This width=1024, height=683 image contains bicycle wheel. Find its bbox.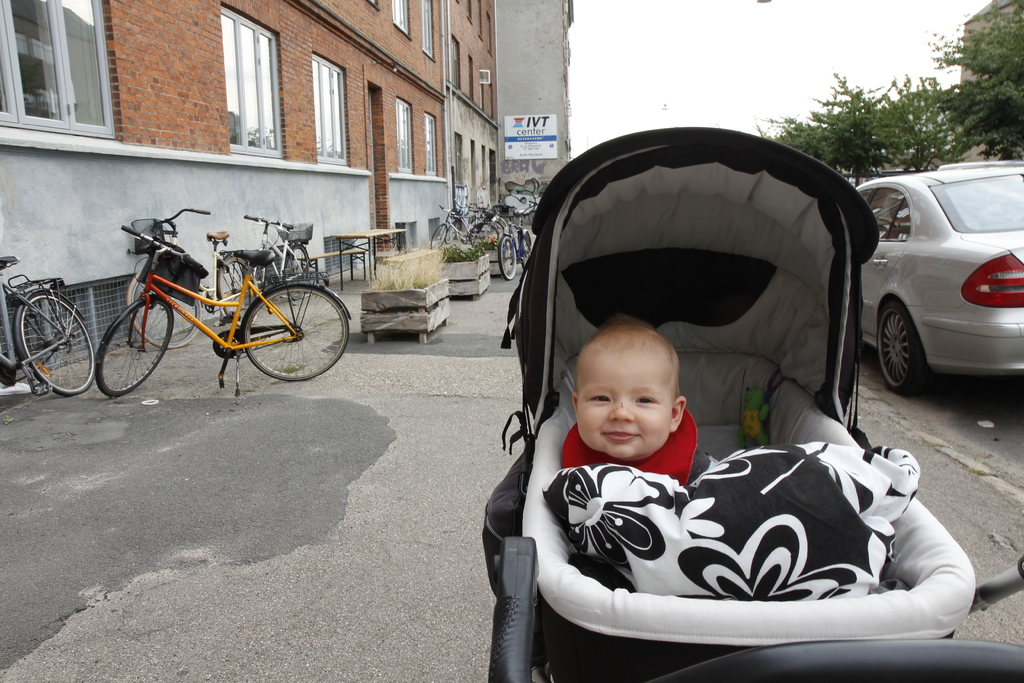
{"left": 122, "top": 265, "right": 204, "bottom": 350}.
